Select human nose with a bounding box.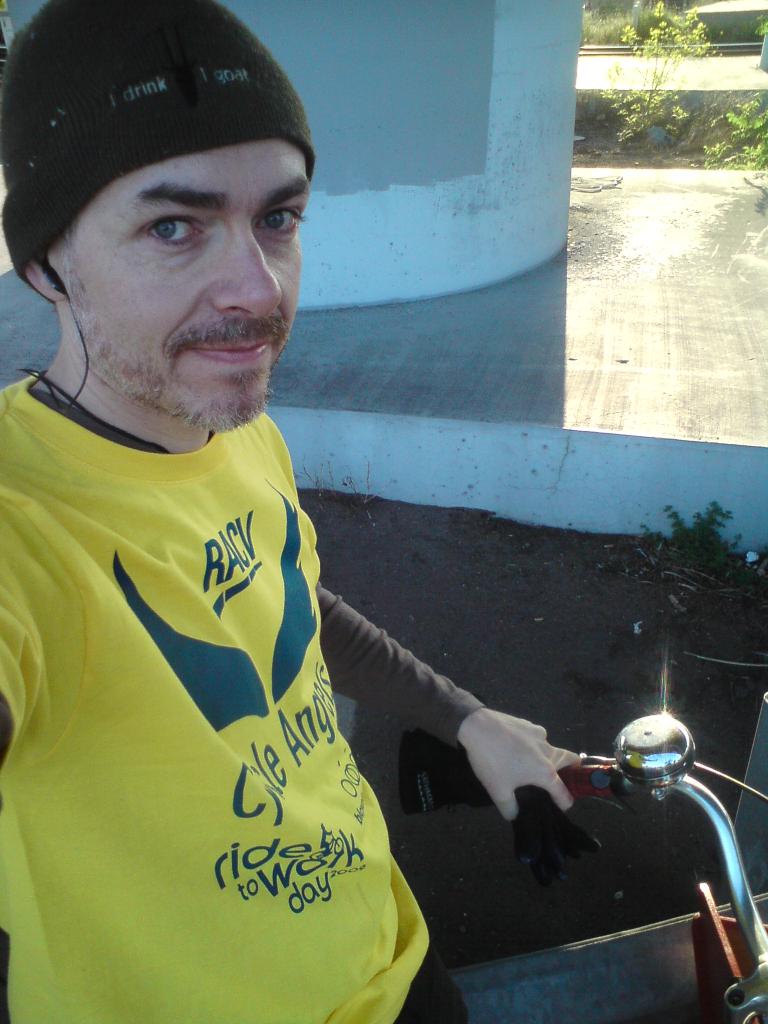
bbox(212, 219, 282, 321).
